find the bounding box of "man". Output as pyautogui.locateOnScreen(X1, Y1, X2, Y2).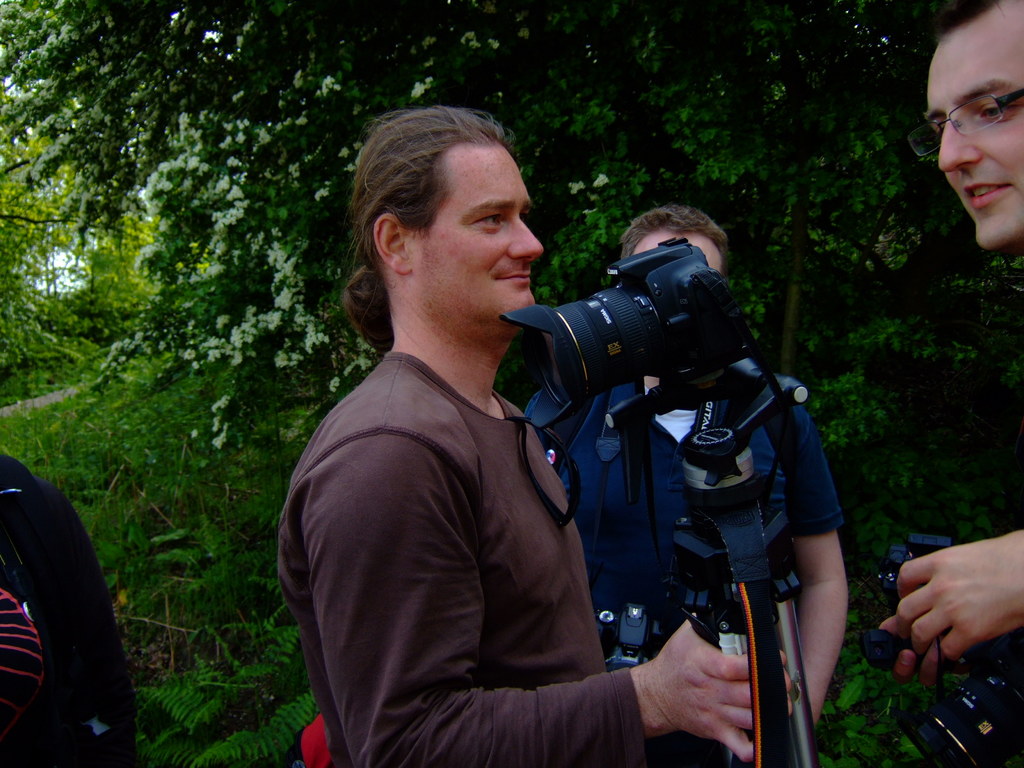
pyautogui.locateOnScreen(0, 444, 161, 767).
